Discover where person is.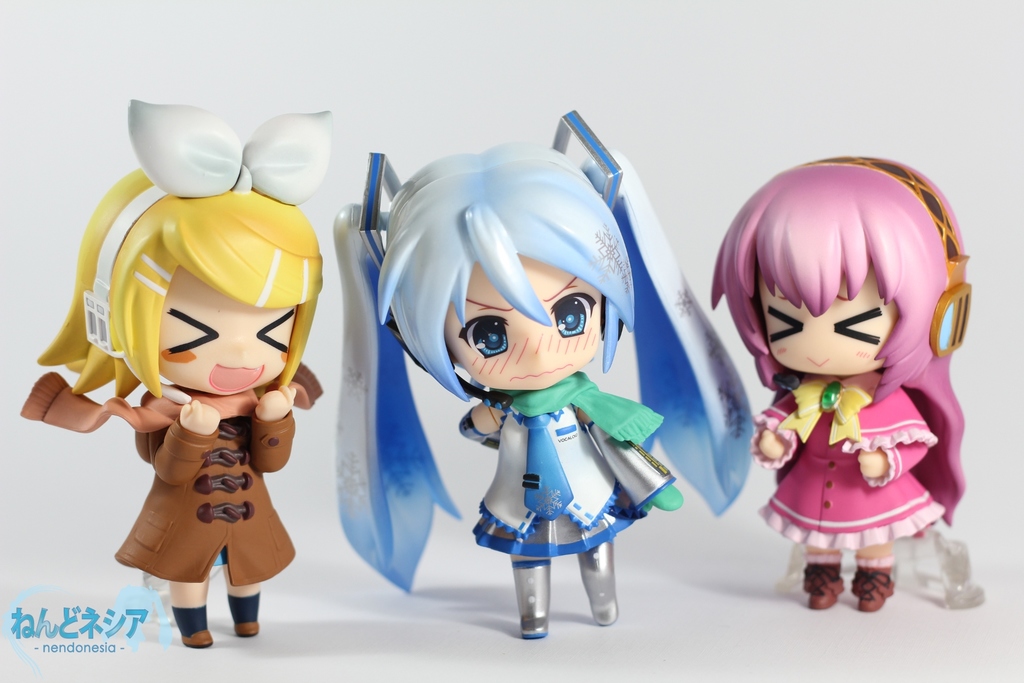
Discovered at 39/169/324/646.
